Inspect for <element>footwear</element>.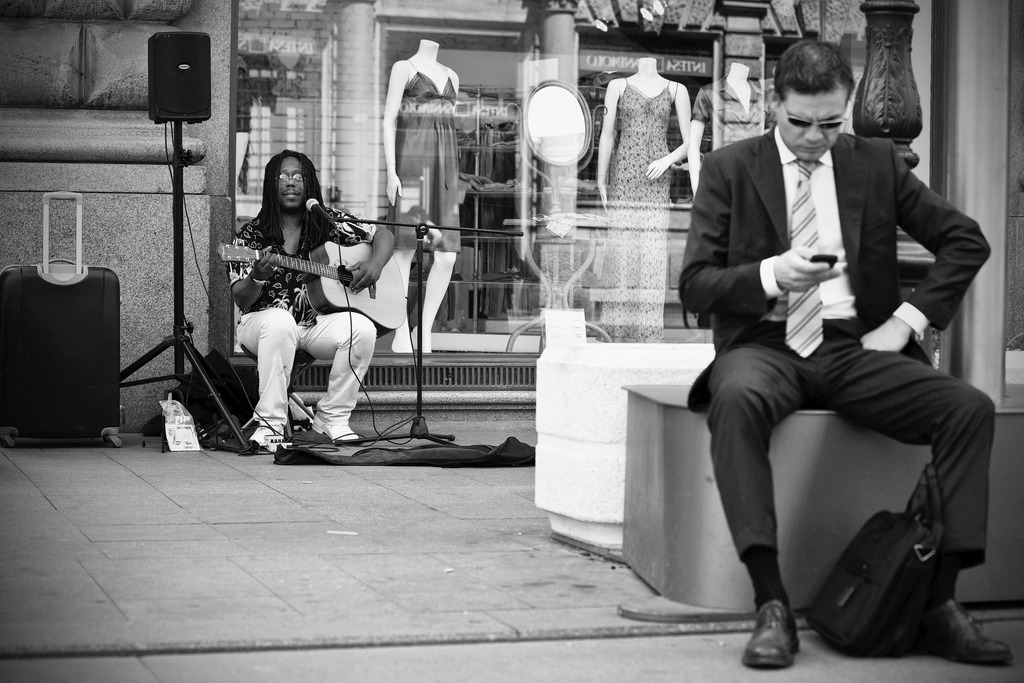
Inspection: rect(760, 597, 819, 675).
